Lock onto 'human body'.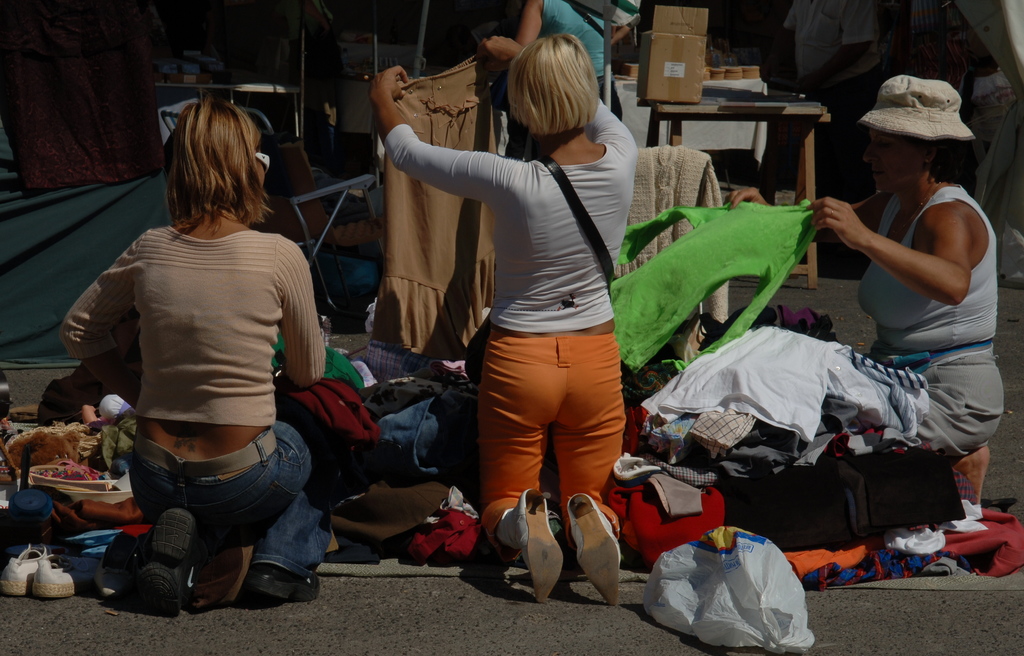
Locked: x1=516 y1=0 x2=621 y2=125.
